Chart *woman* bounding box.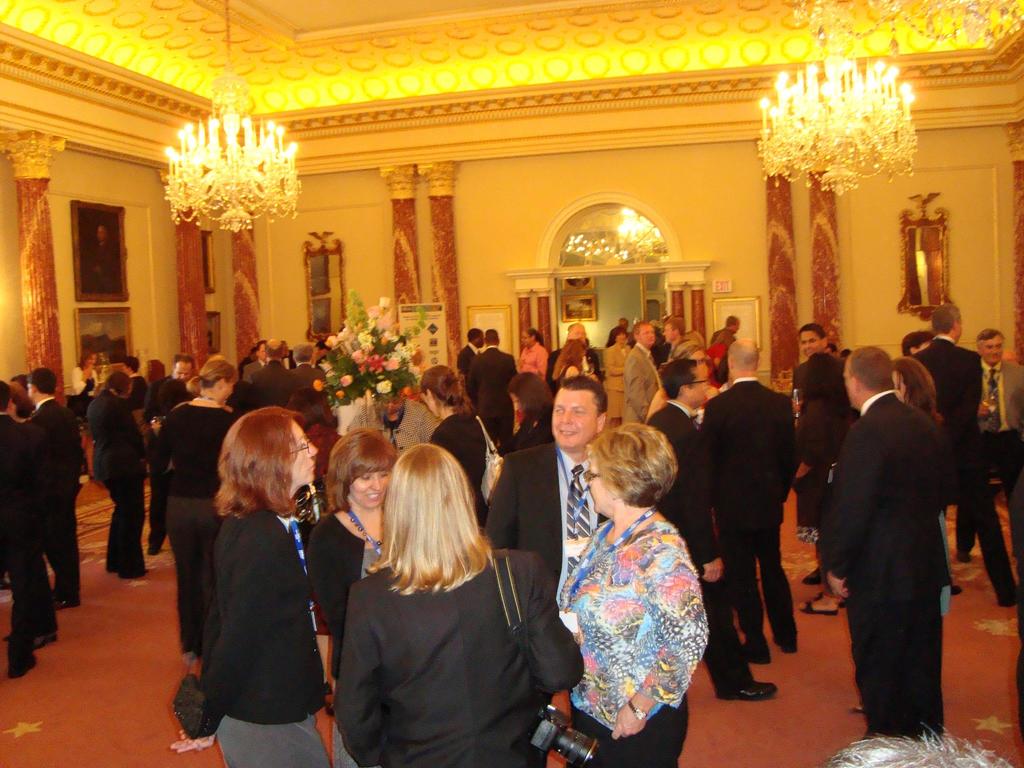
Charted: [left=156, top=357, right=241, bottom=664].
